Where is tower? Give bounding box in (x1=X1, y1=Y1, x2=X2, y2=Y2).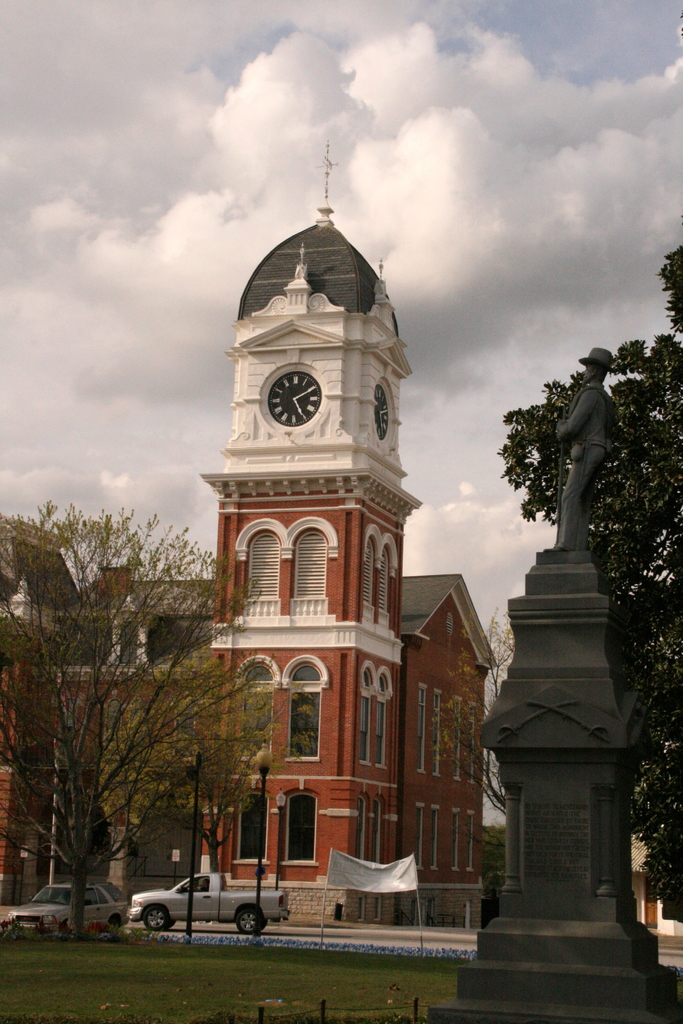
(x1=203, y1=133, x2=409, y2=887).
